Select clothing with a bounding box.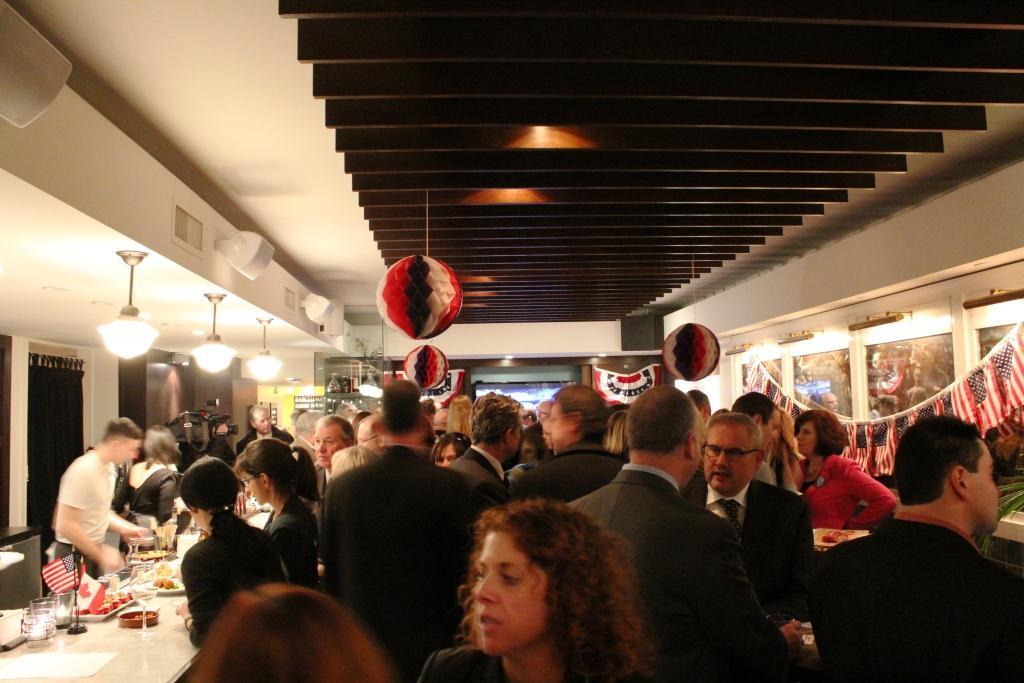
crop(456, 447, 509, 505).
